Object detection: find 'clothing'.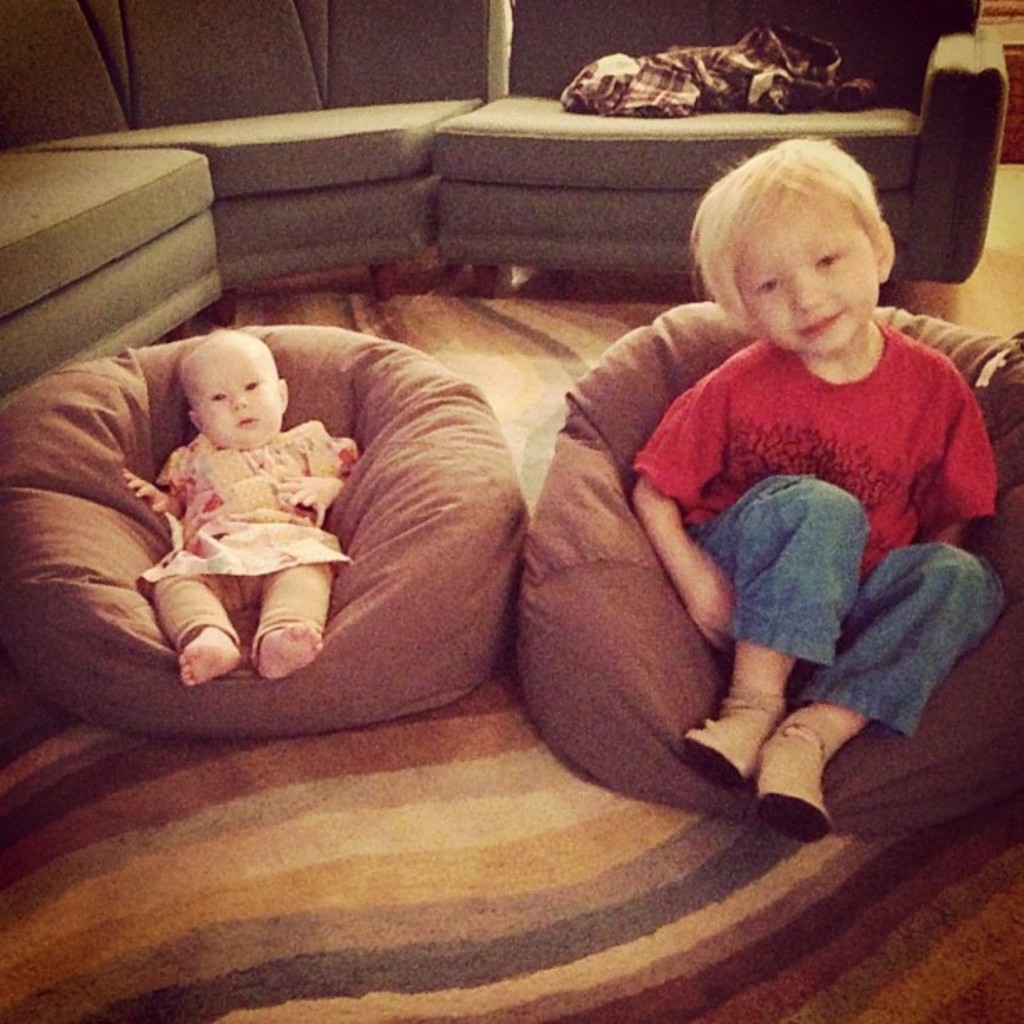
bbox(141, 428, 366, 571).
